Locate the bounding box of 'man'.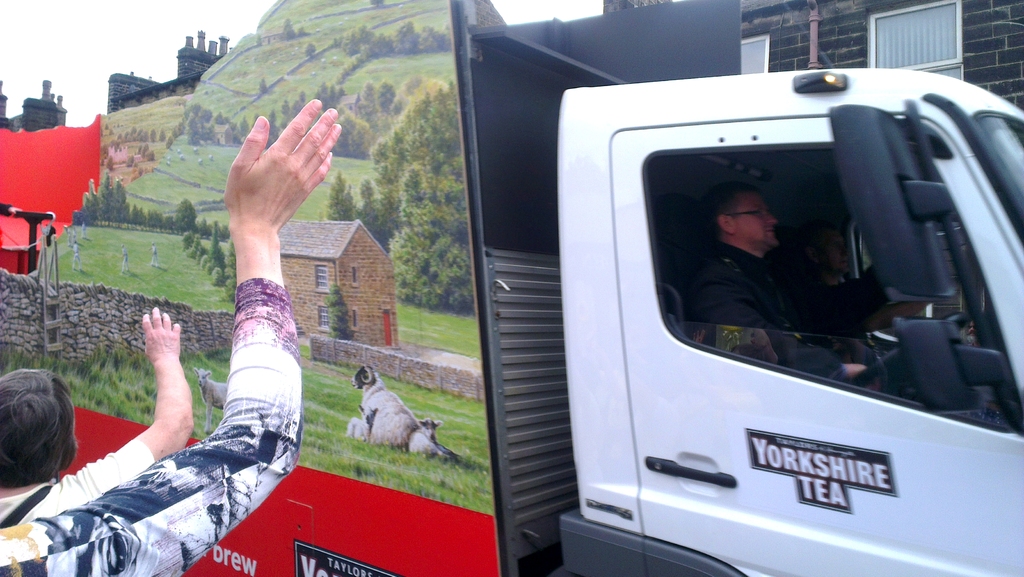
Bounding box: left=671, top=177, right=900, bottom=384.
